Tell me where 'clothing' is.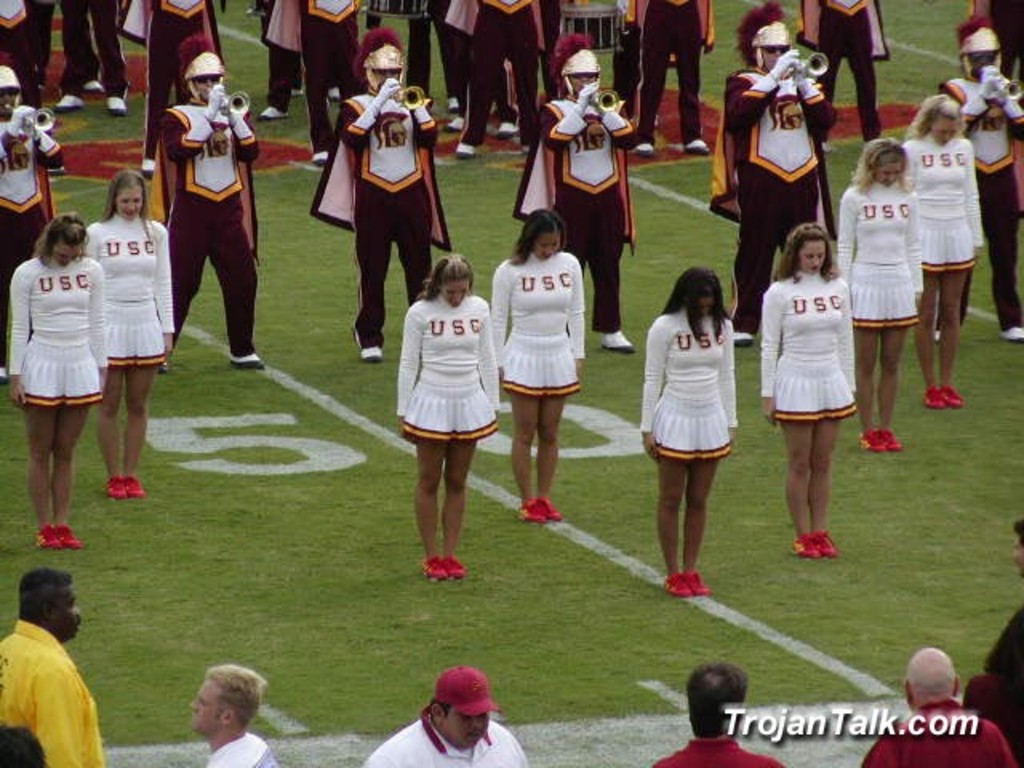
'clothing' is at bbox=(205, 730, 282, 766).
